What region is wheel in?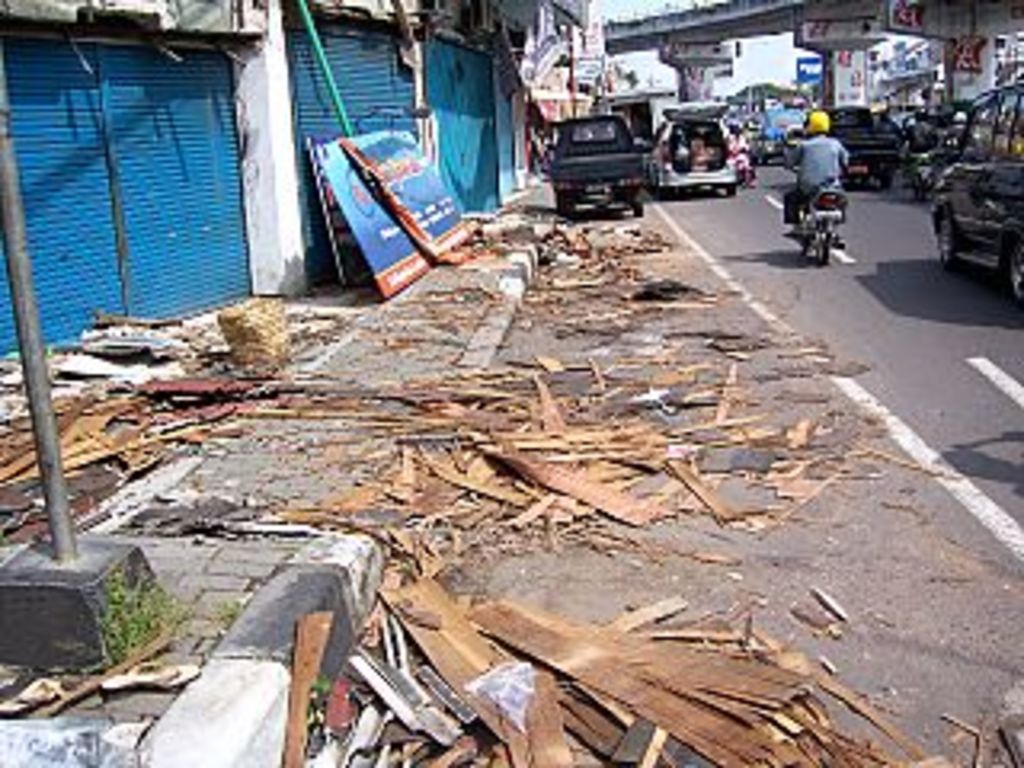
<bbox>554, 192, 576, 224</bbox>.
